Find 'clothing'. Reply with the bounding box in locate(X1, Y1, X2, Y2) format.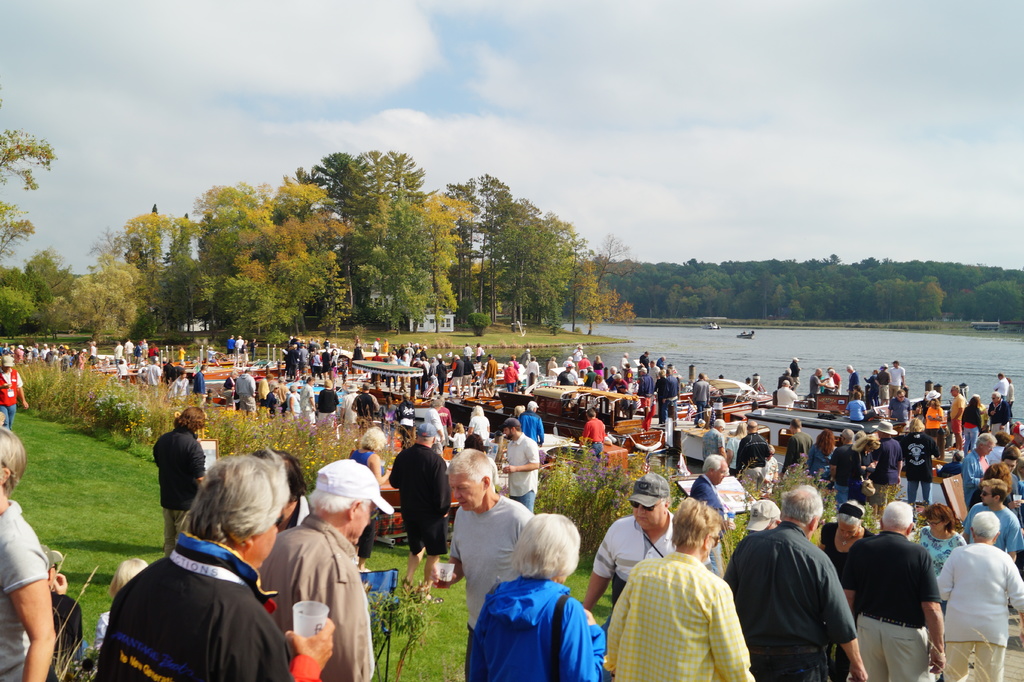
locate(134, 345, 142, 361).
